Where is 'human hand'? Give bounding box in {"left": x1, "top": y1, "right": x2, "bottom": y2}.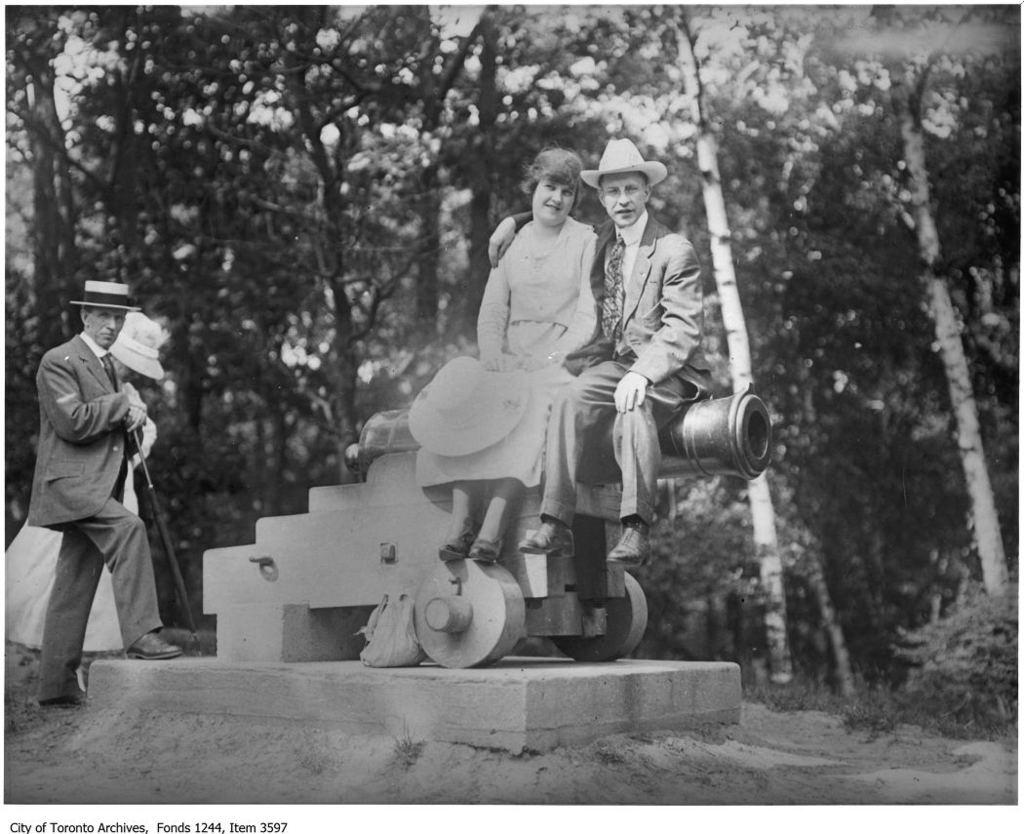
{"left": 516, "top": 347, "right": 558, "bottom": 375}.
